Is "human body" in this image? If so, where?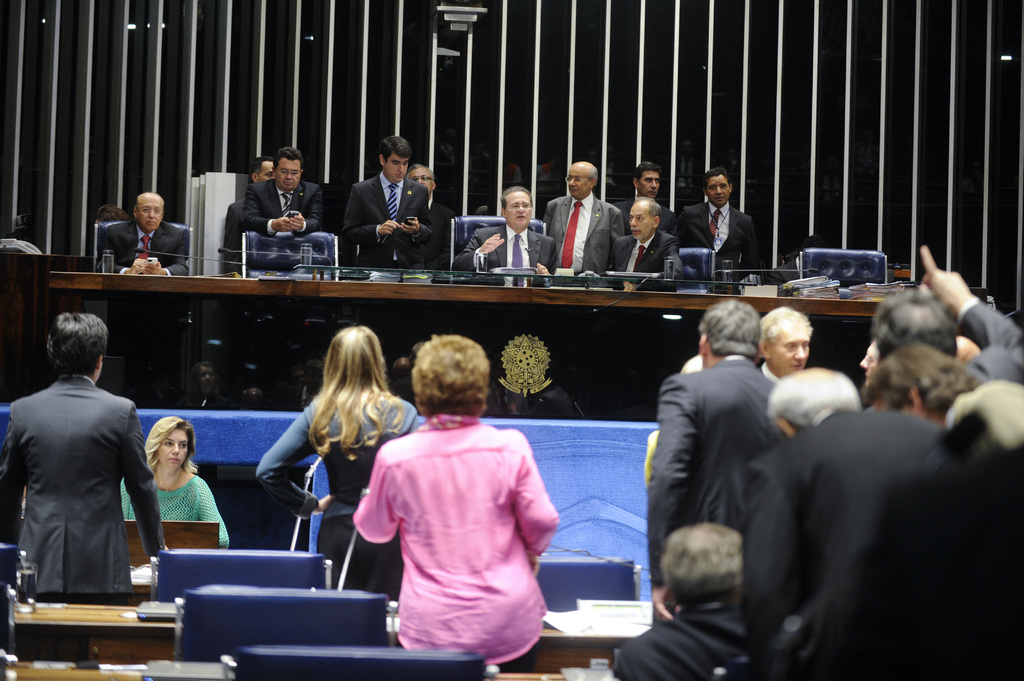
Yes, at <bbox>114, 411, 236, 540</bbox>.
